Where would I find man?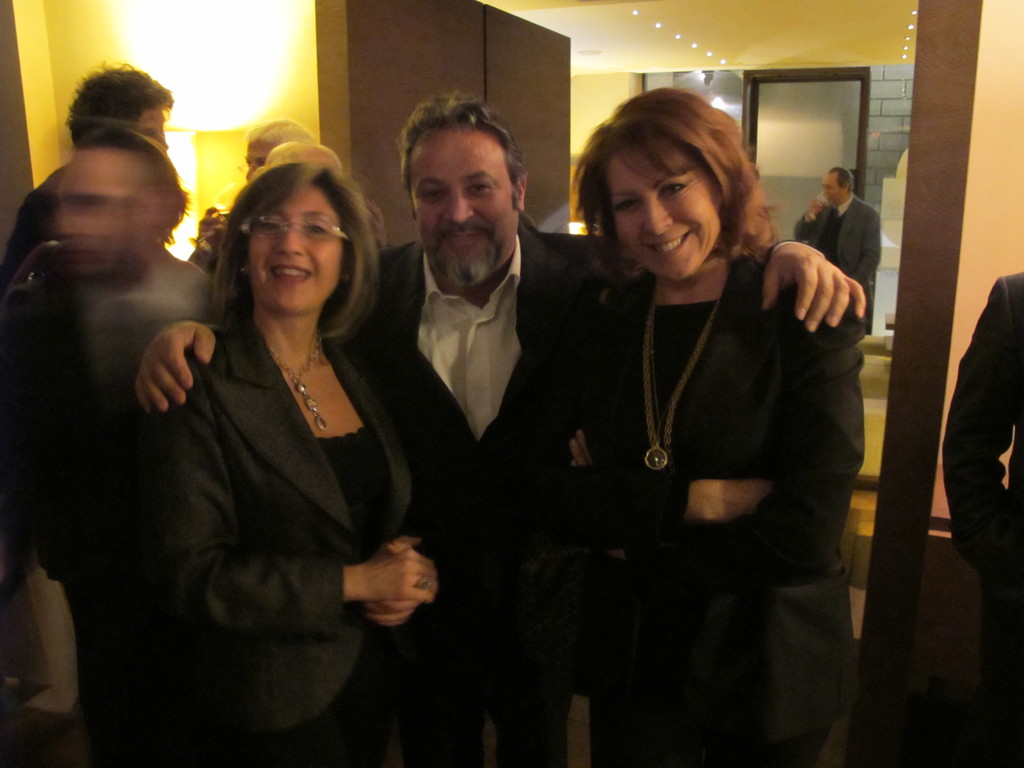
At [790, 166, 882, 287].
